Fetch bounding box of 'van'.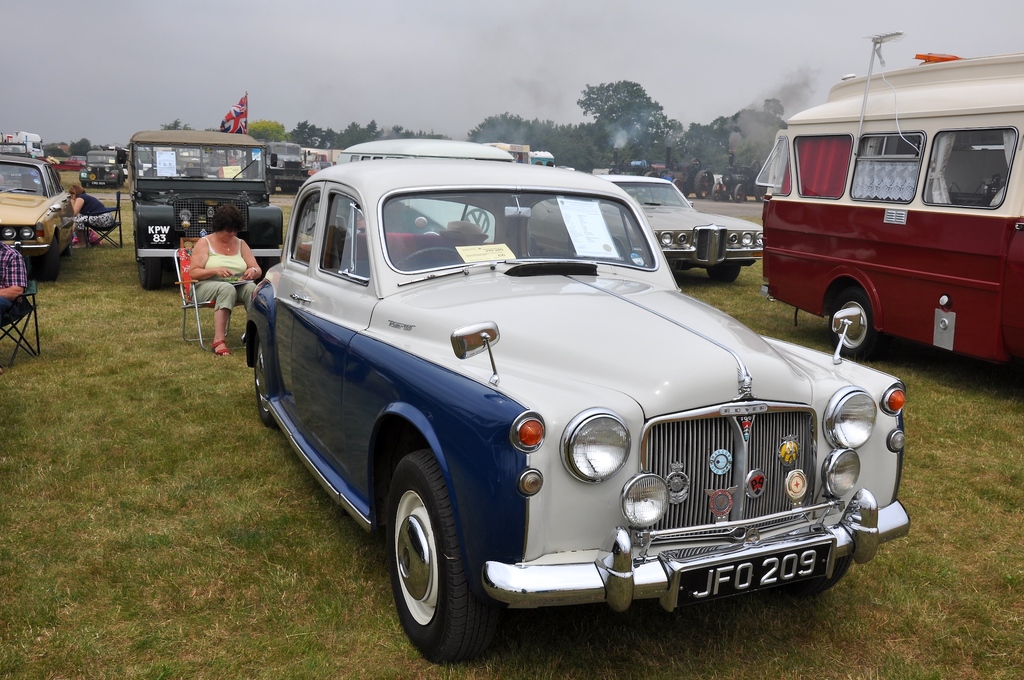
Bbox: <box>754,24,1023,357</box>.
